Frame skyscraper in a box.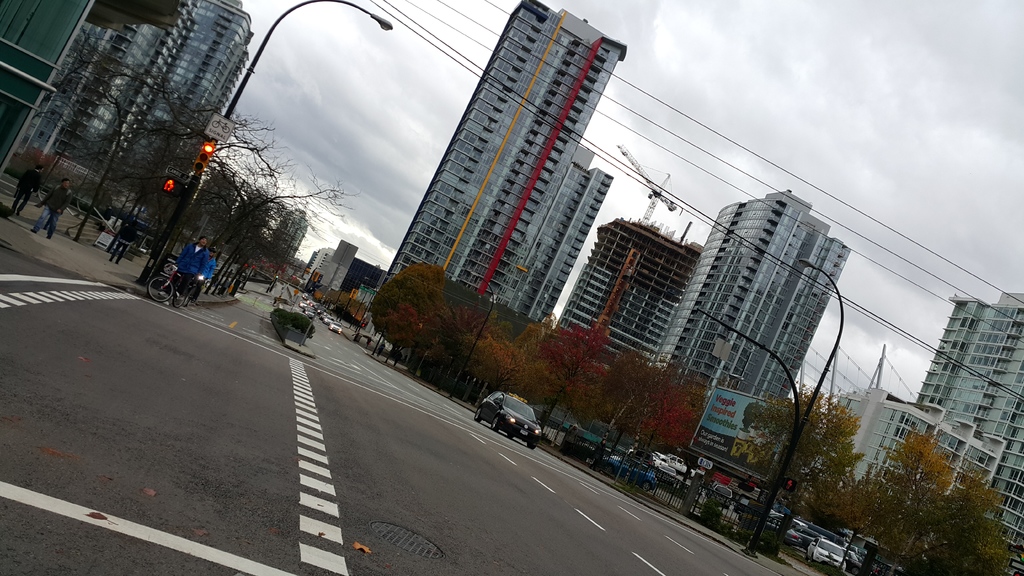
bbox(575, 204, 717, 367).
